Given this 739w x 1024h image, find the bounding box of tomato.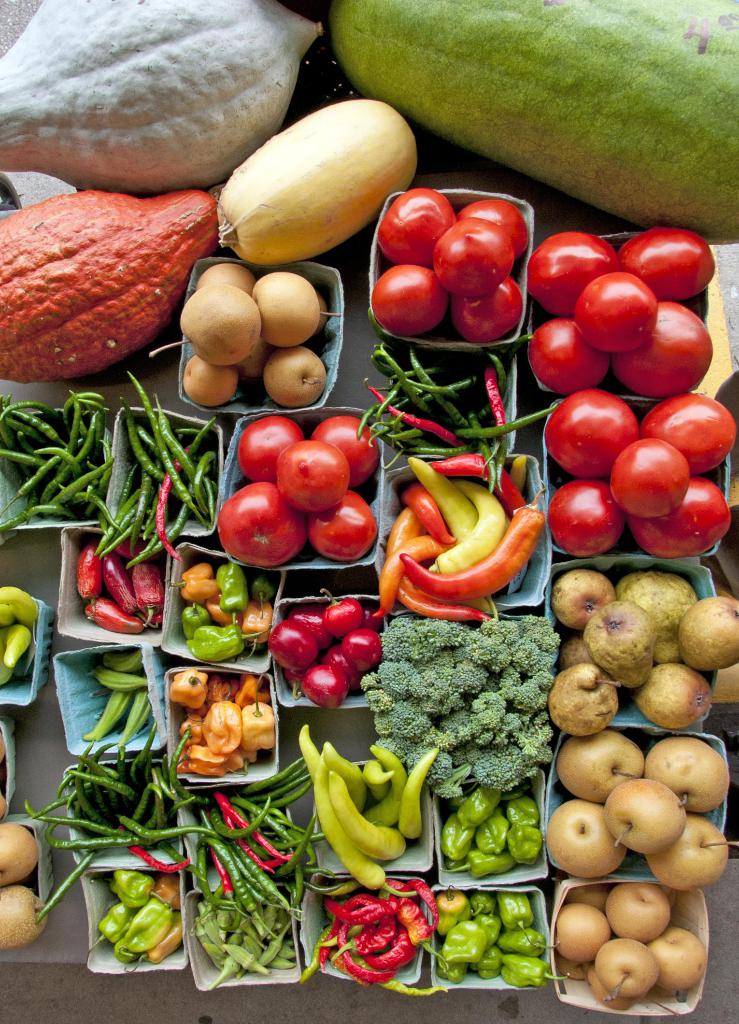
left=614, top=442, right=693, bottom=517.
